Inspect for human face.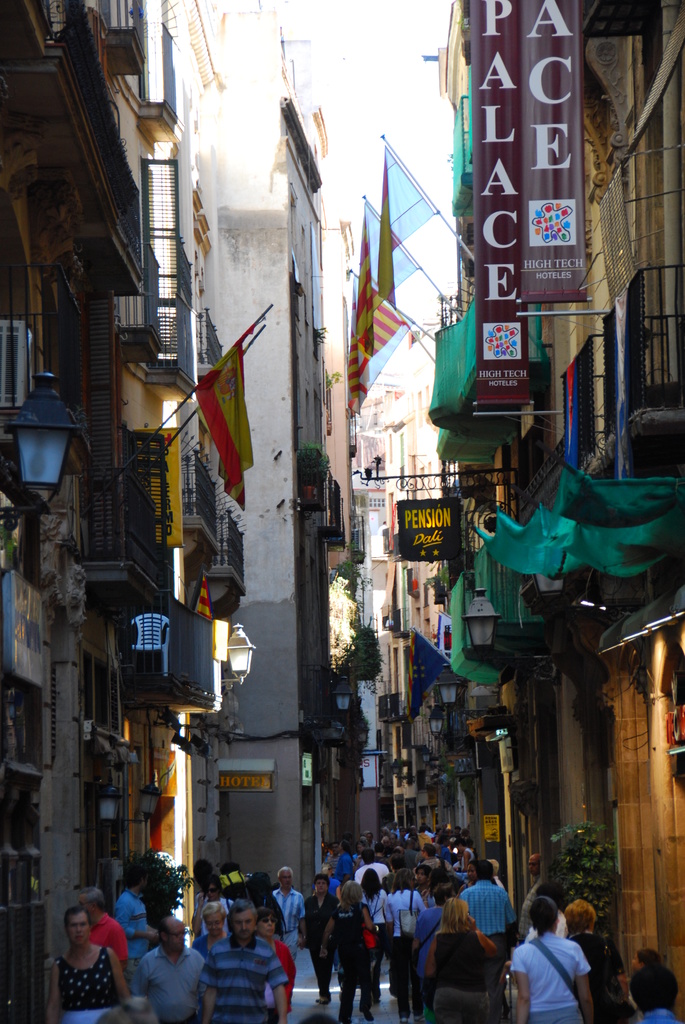
Inspection: 416:868:425:884.
